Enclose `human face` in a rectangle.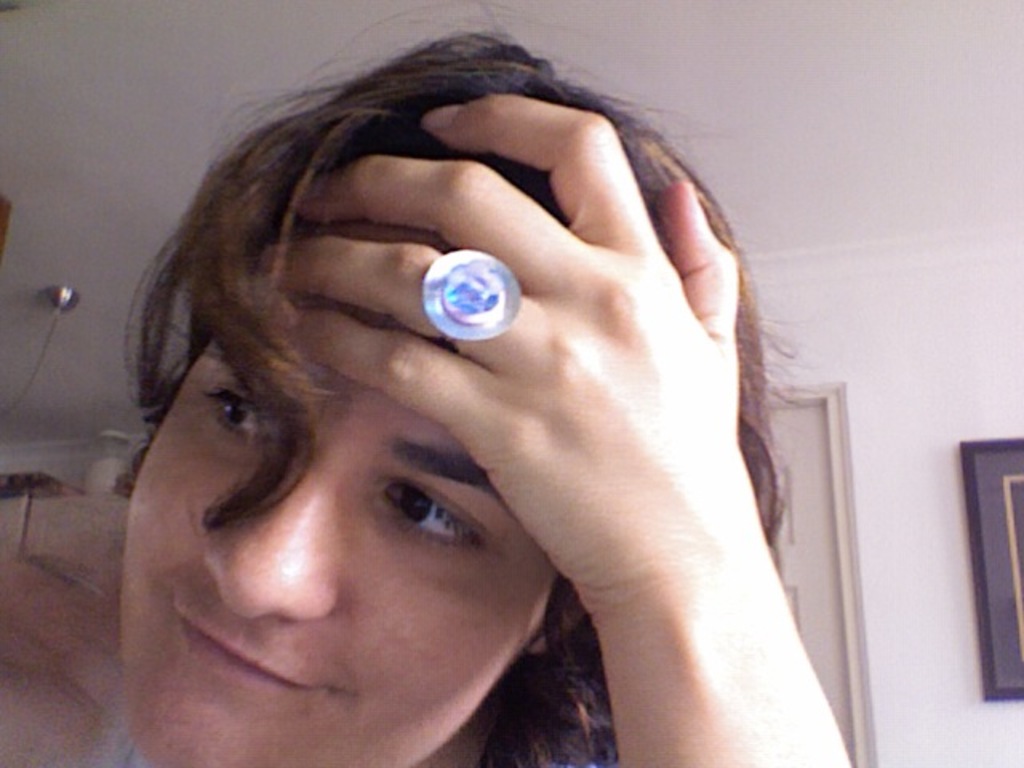
[122, 234, 558, 766].
